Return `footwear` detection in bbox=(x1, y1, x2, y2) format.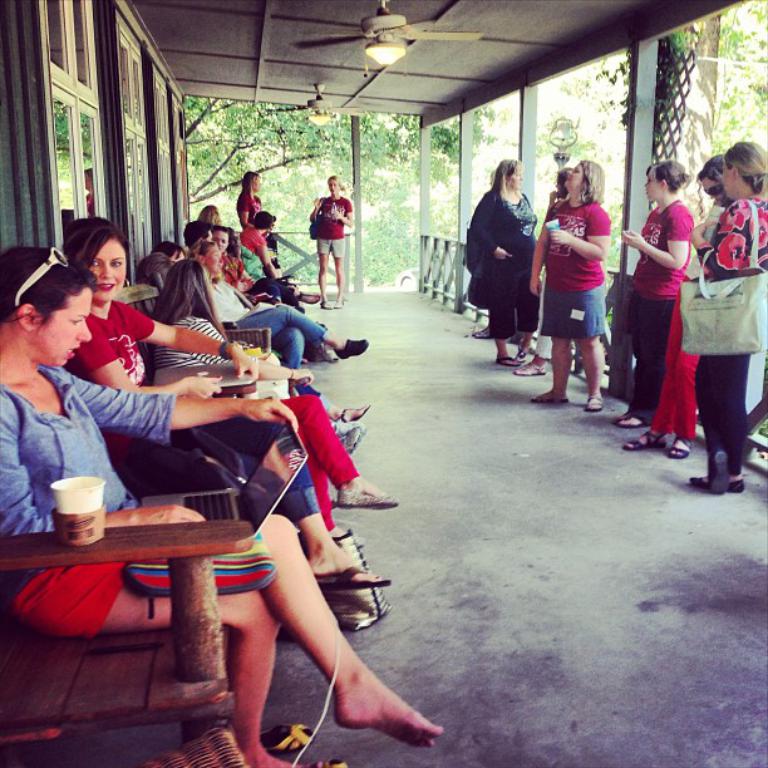
bbox=(305, 755, 348, 767).
